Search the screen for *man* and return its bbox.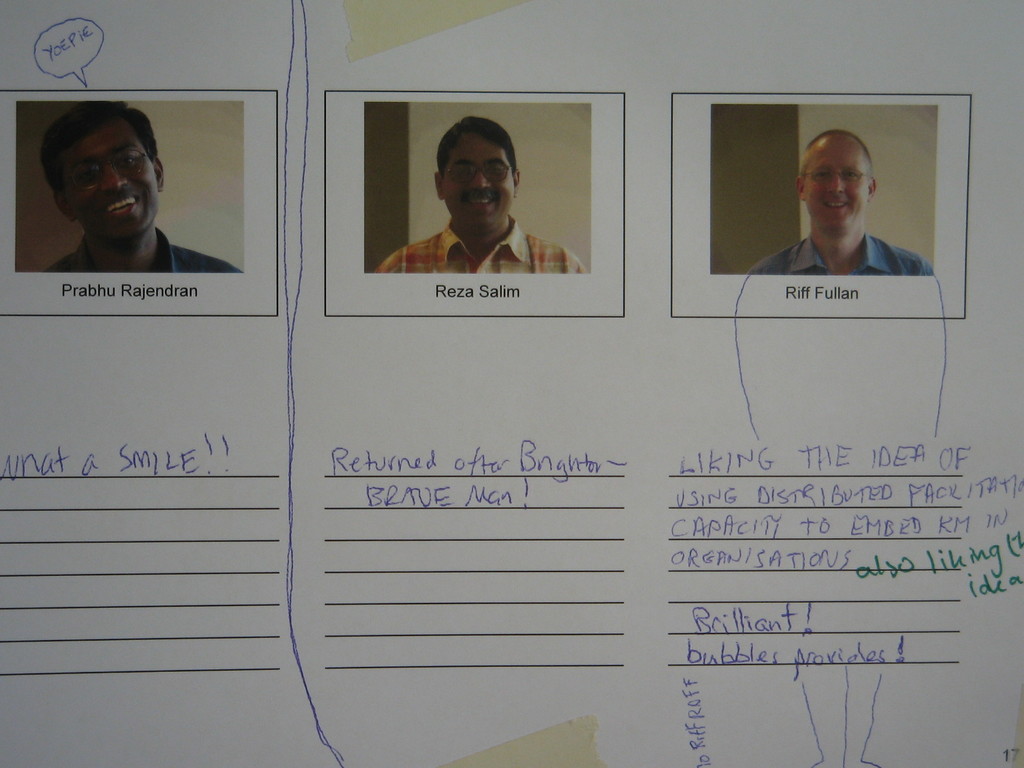
Found: [left=375, top=115, right=588, bottom=273].
